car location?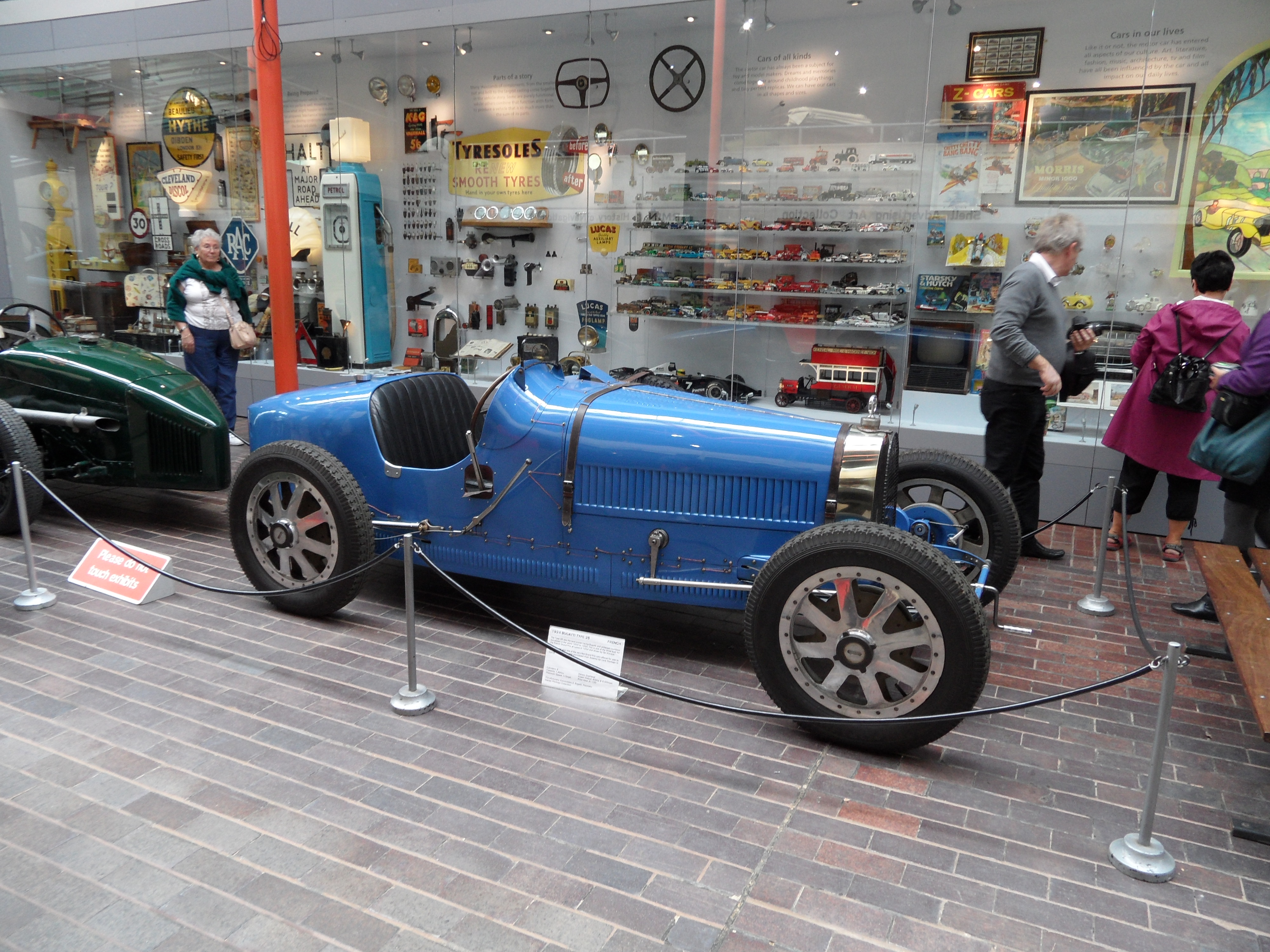
{"left": 215, "top": 117, "right": 241, "bottom": 128}
